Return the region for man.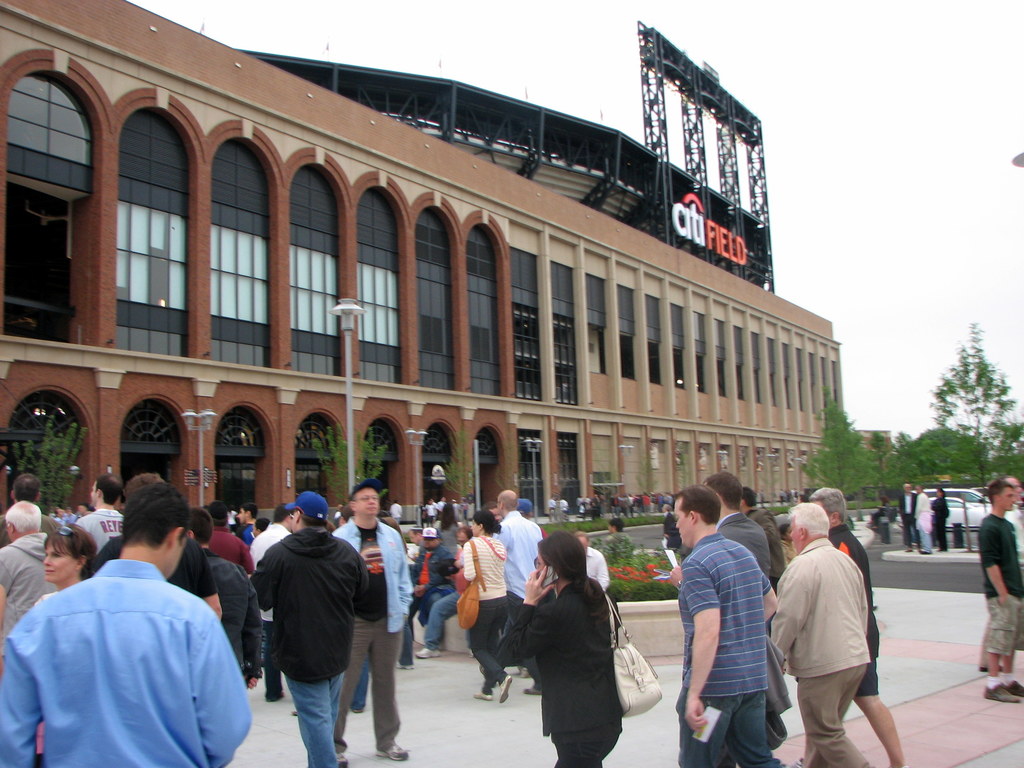
{"x1": 326, "y1": 477, "x2": 415, "y2": 763}.
